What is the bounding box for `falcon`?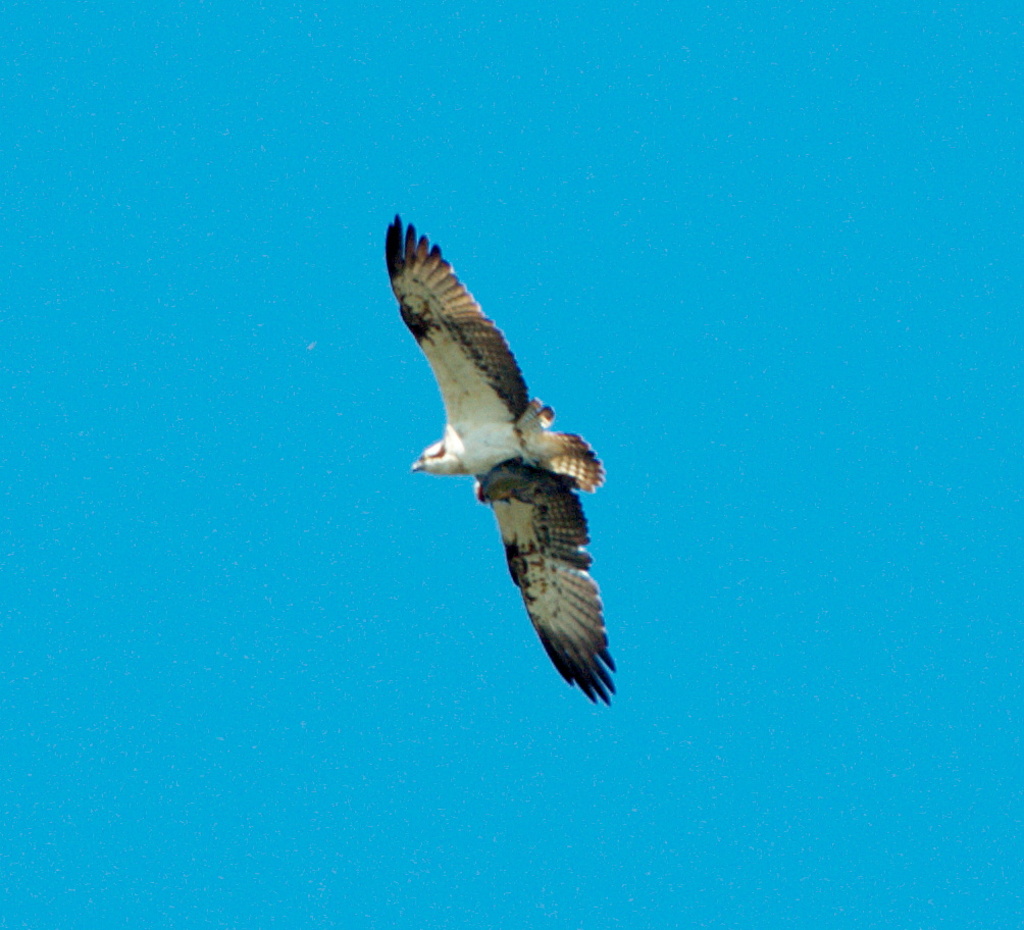
[x1=360, y1=198, x2=626, y2=703].
